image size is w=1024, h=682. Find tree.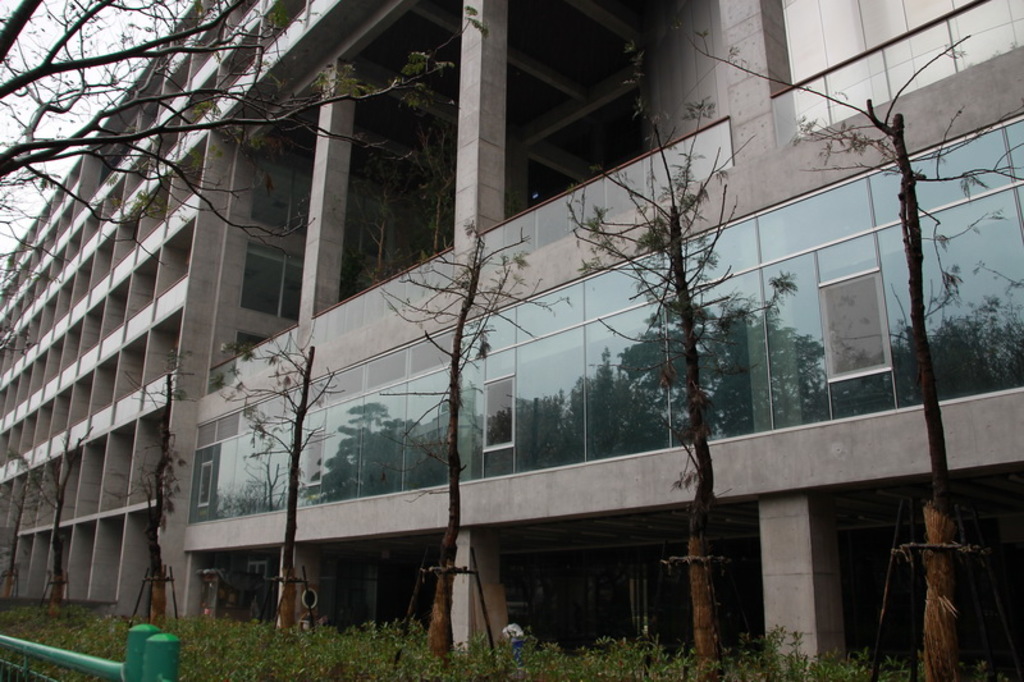
BBox(118, 358, 204, 621).
